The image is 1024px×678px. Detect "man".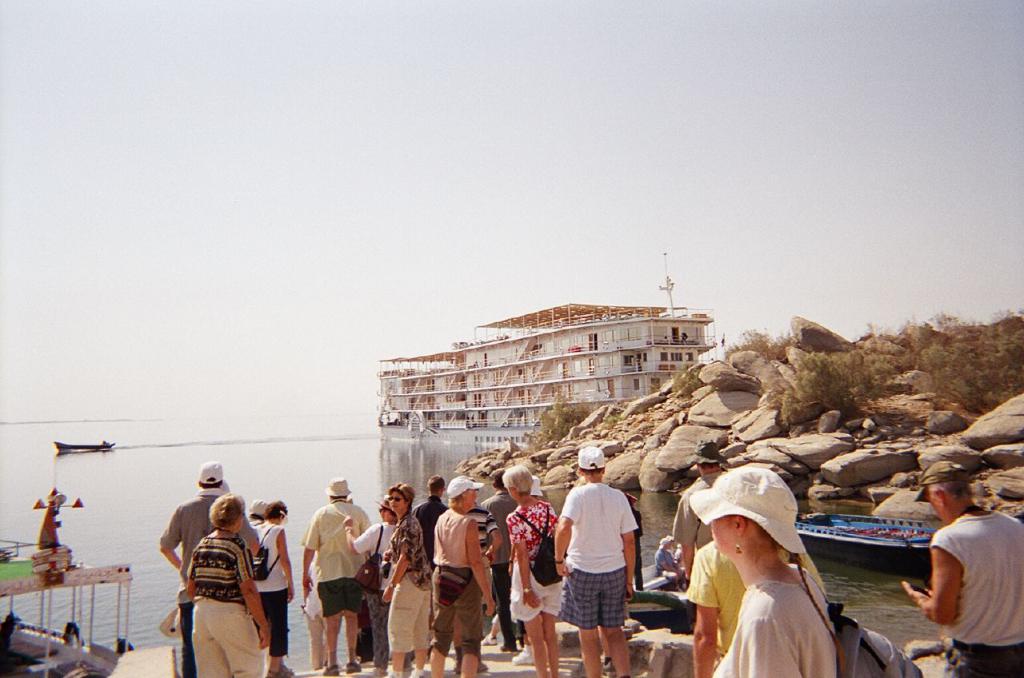
Detection: box=[900, 461, 1023, 677].
